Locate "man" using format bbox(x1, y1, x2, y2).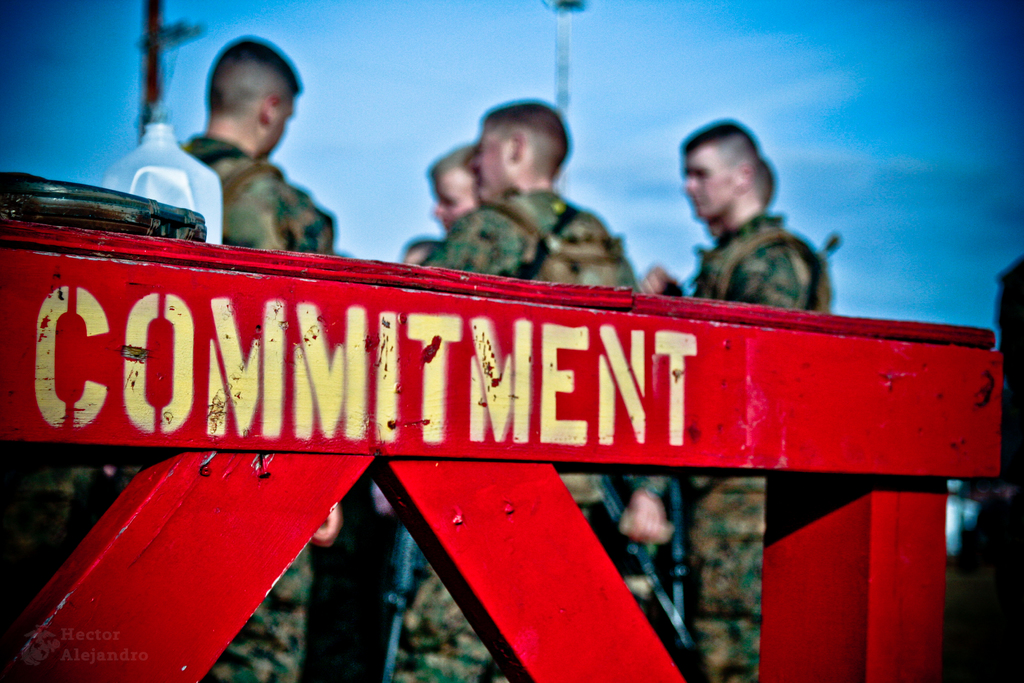
bbox(671, 115, 826, 682).
